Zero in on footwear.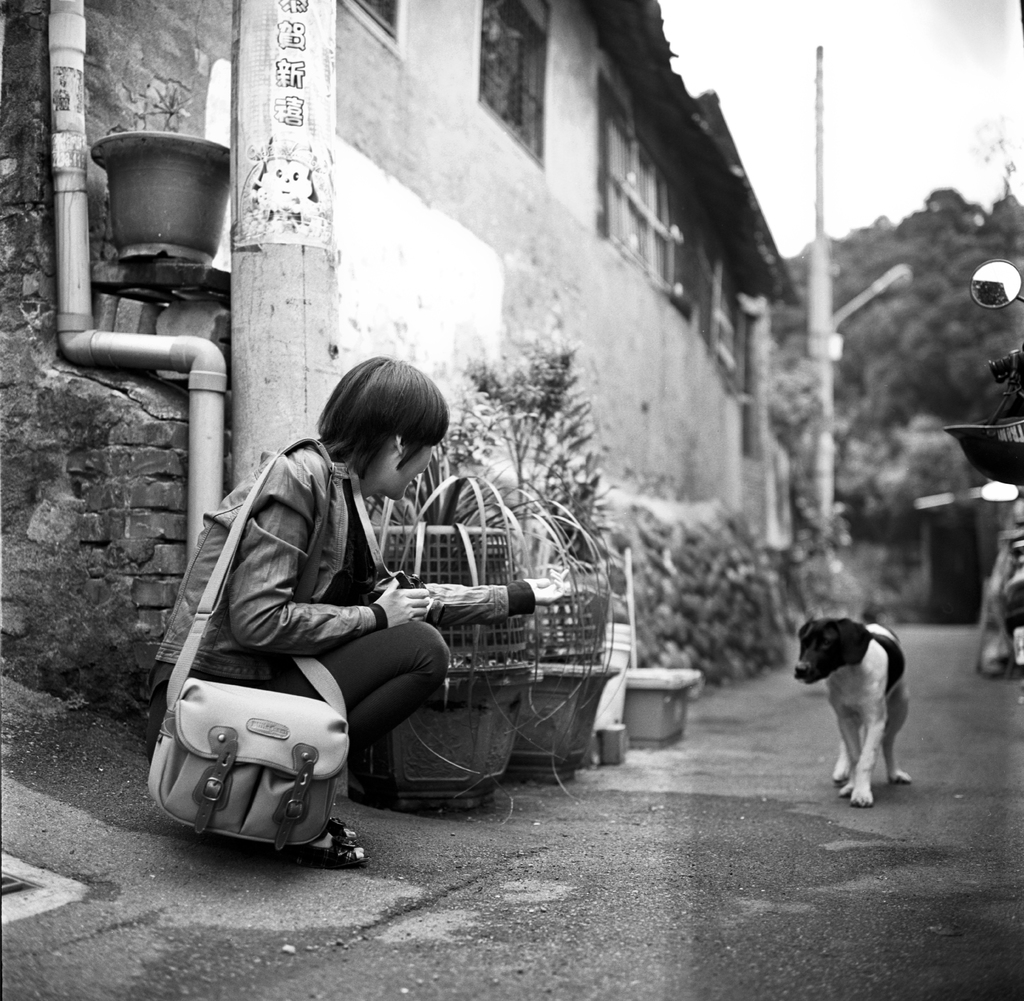
Zeroed in: crop(281, 827, 373, 873).
